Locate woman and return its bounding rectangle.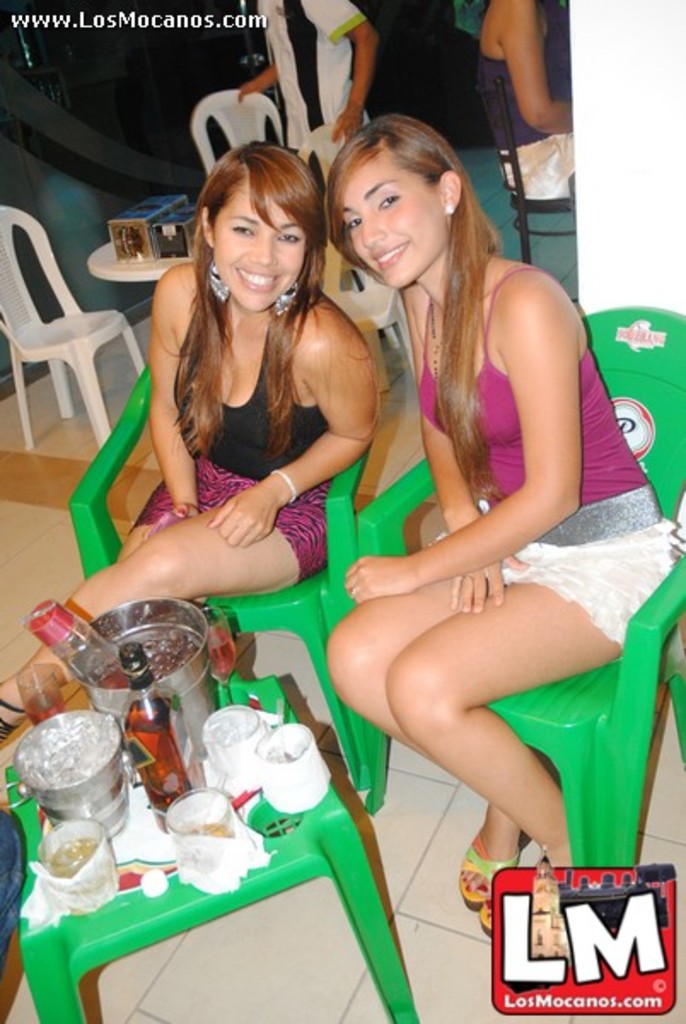
region(326, 84, 631, 978).
